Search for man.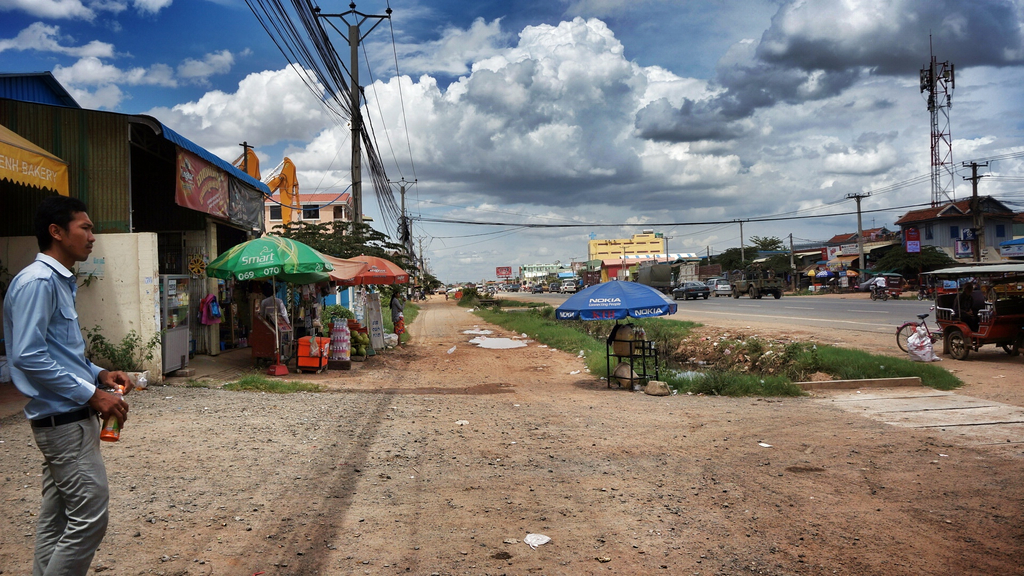
Found at [874,275,887,291].
